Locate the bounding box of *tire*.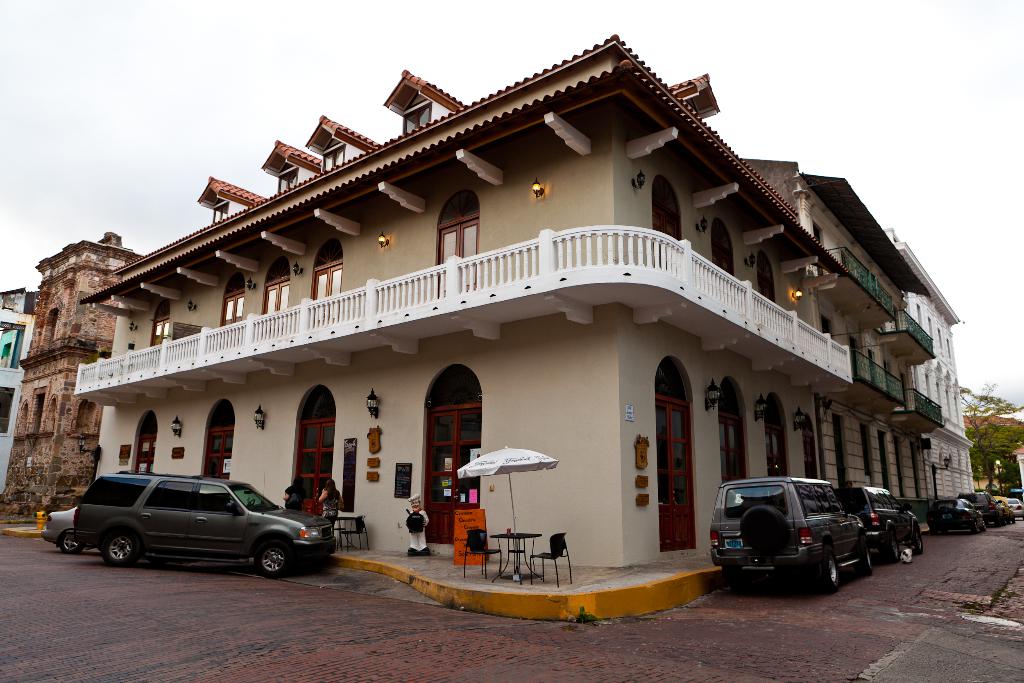
Bounding box: {"left": 972, "top": 518, "right": 989, "bottom": 533}.
